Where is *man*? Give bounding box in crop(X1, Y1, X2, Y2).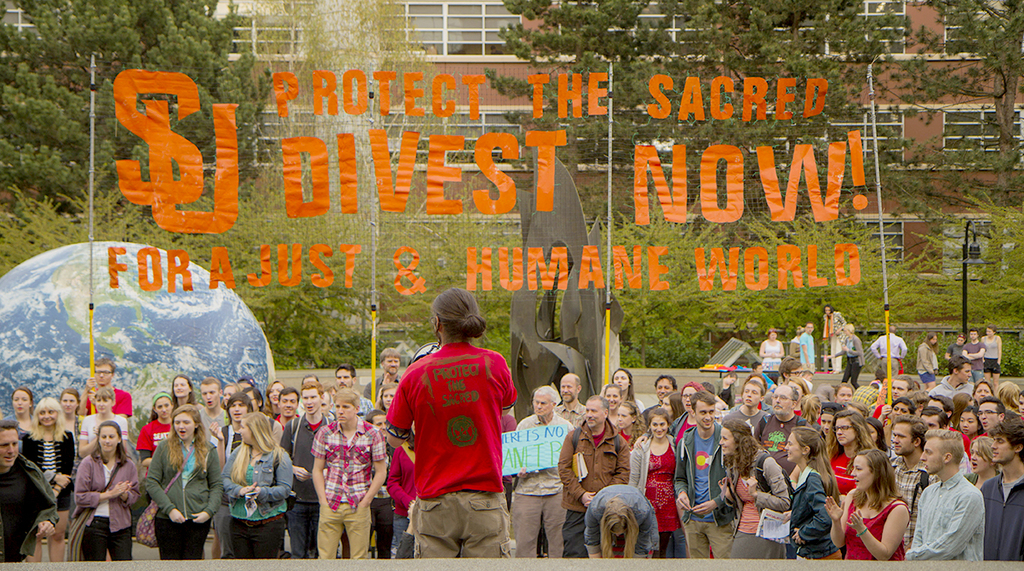
crop(869, 324, 907, 380).
